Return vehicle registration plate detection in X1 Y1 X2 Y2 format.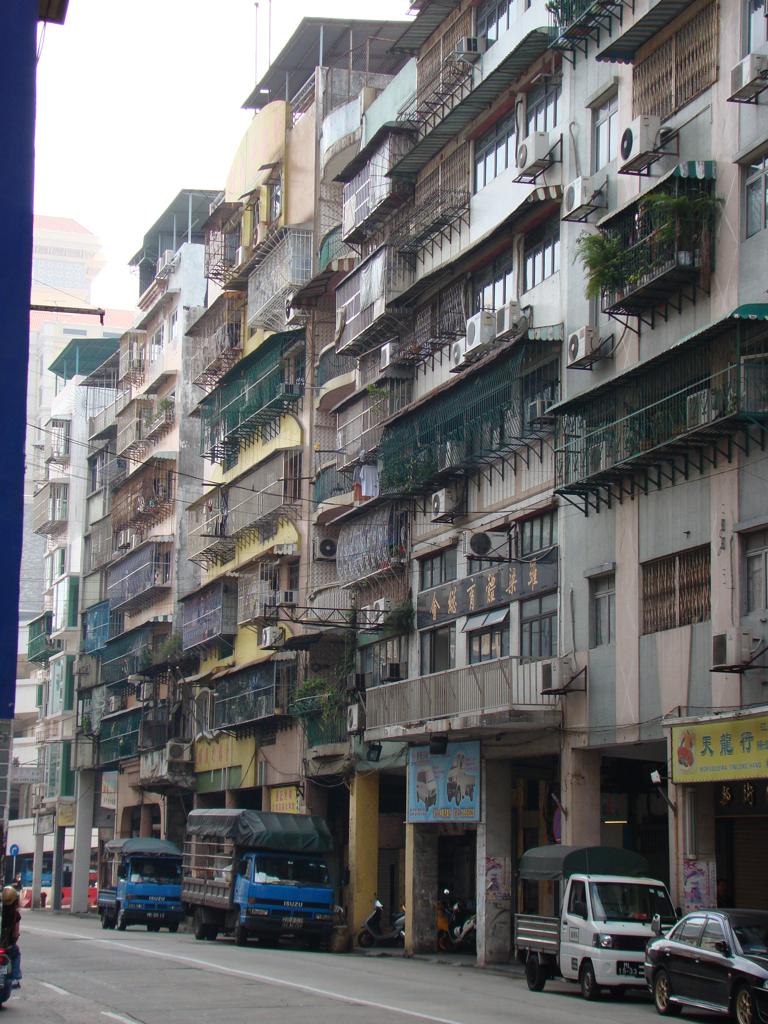
280 916 301 923.
